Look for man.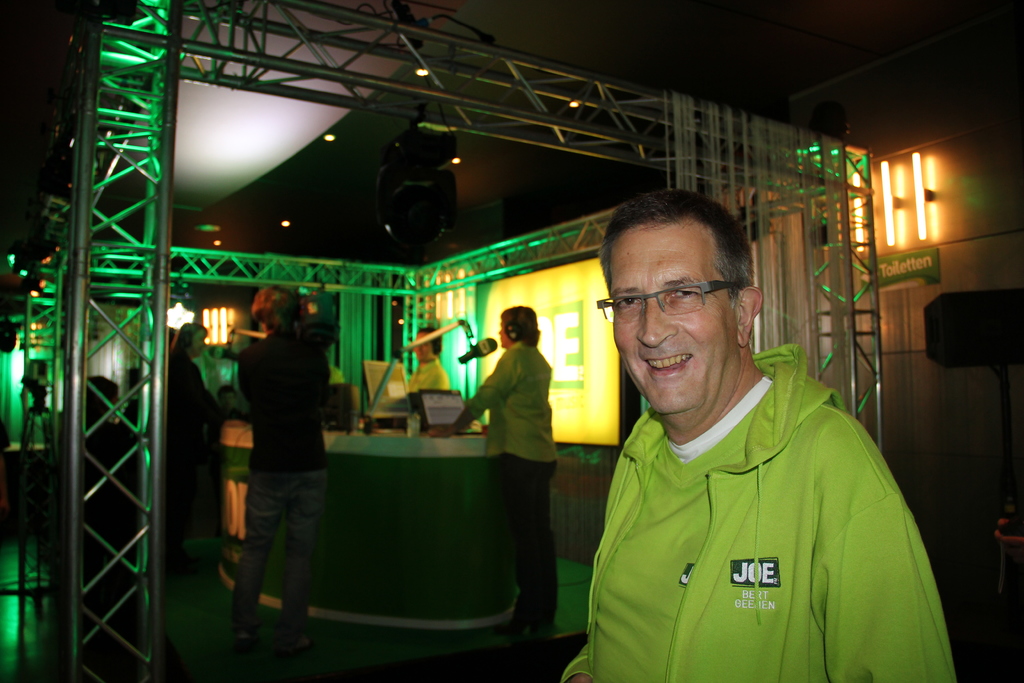
Found: [406,324,449,388].
